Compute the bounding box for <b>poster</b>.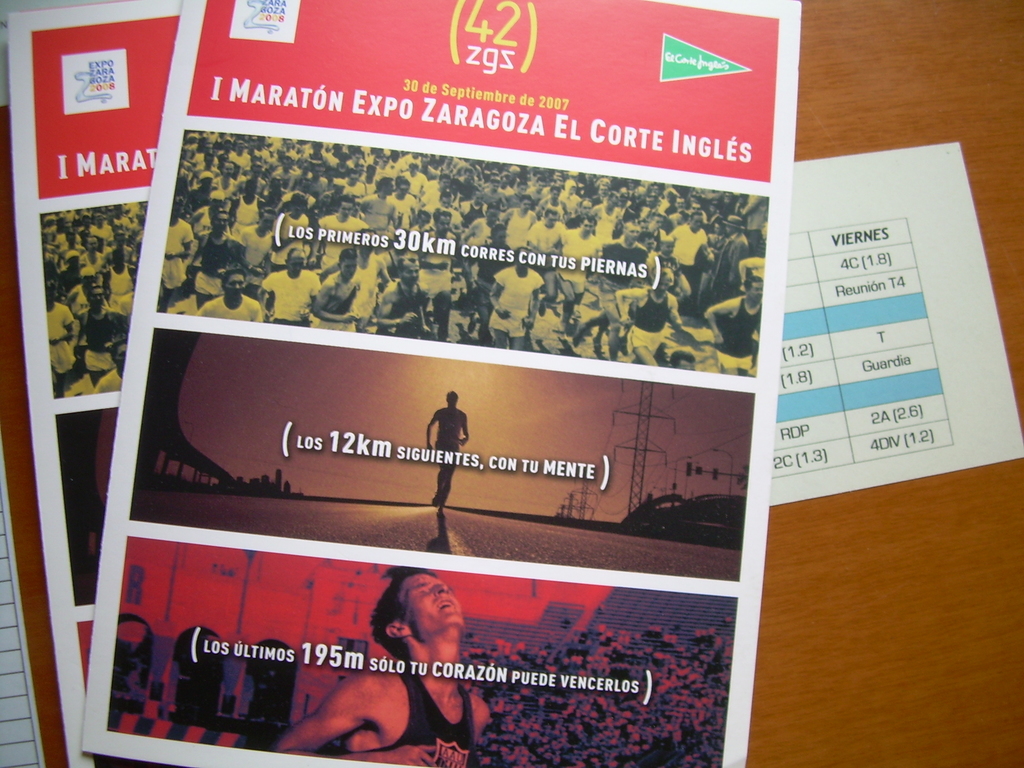
locate(81, 0, 801, 767).
